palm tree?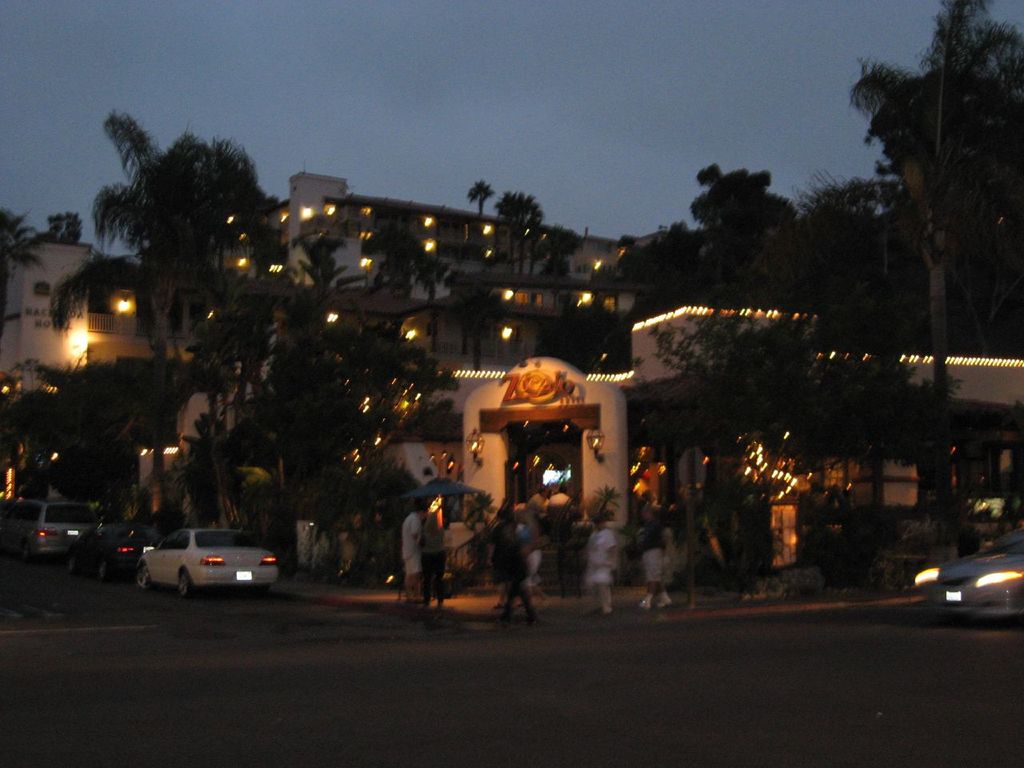
rect(699, 166, 764, 294)
